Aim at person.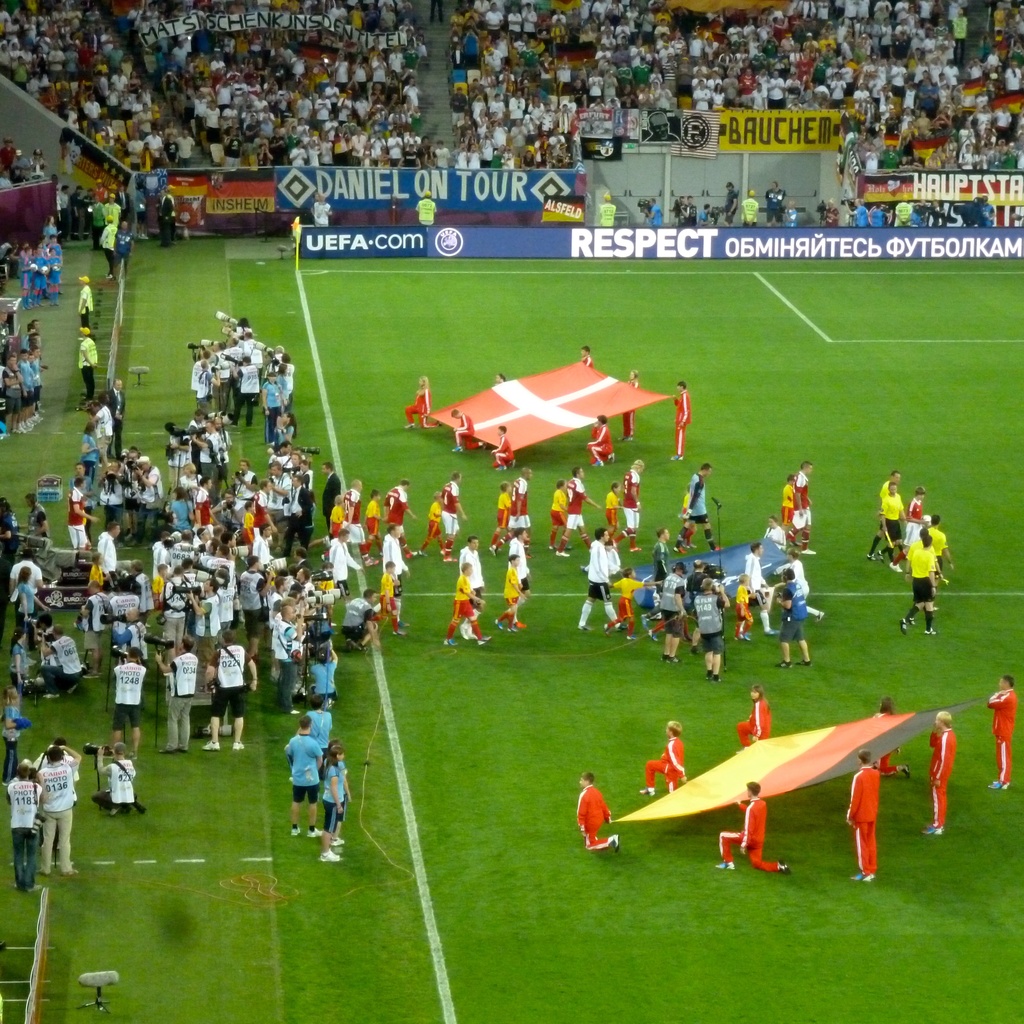
Aimed at (927, 706, 962, 839).
